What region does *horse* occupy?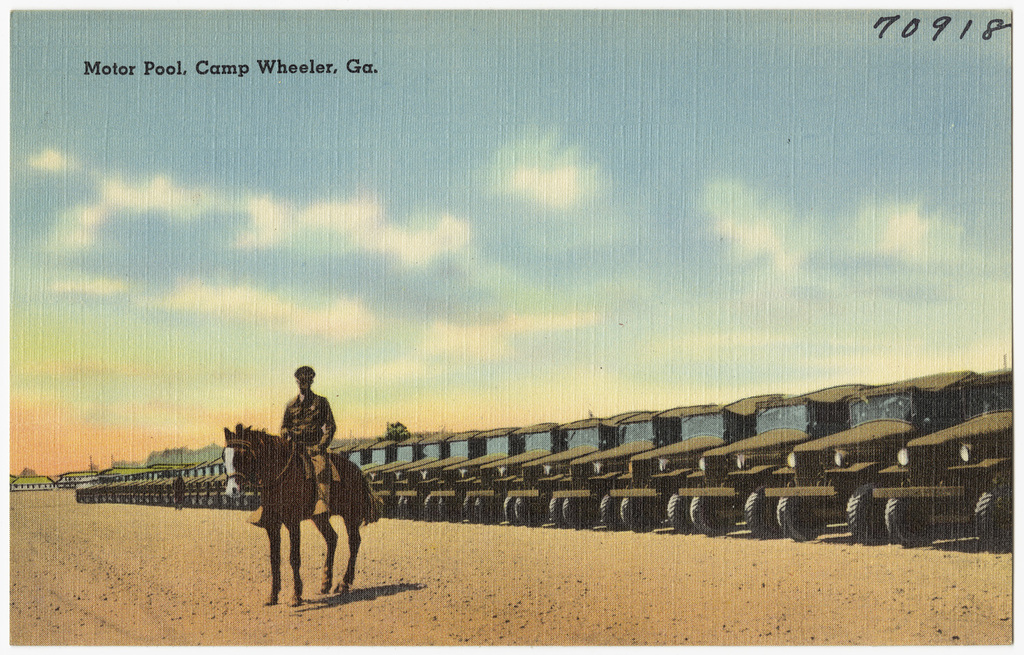
BBox(223, 420, 386, 607).
